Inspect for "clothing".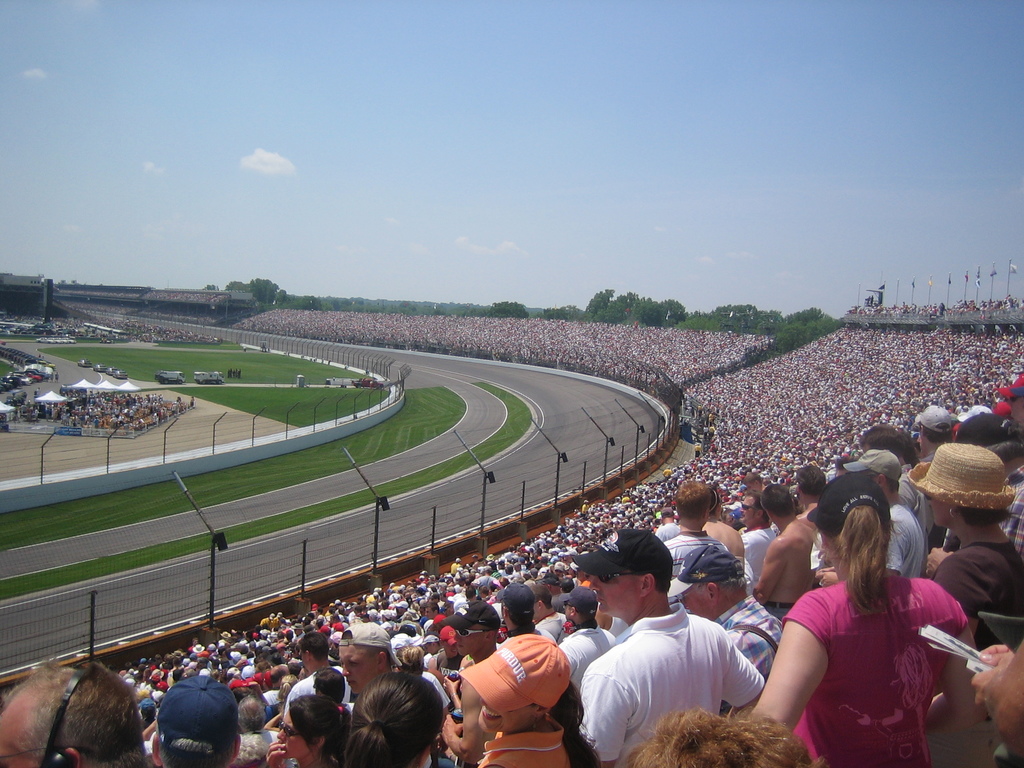
Inspection: {"x1": 781, "y1": 559, "x2": 970, "y2": 744}.
